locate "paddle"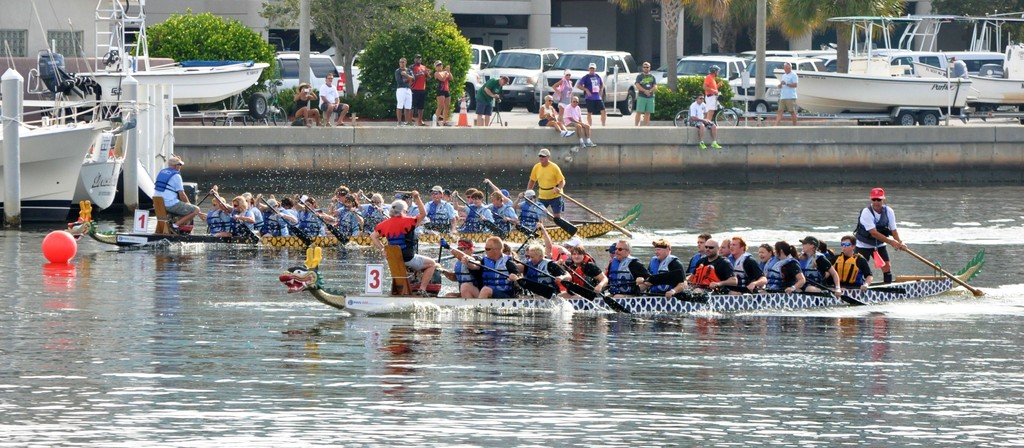
{"x1": 298, "y1": 198, "x2": 346, "y2": 245}
